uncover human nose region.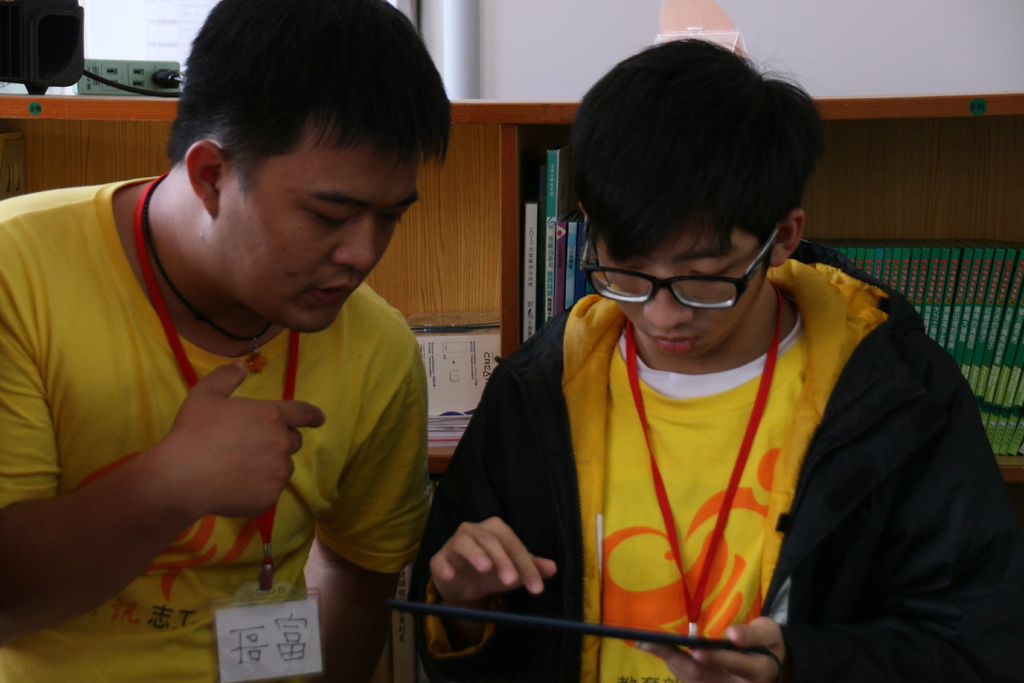
Uncovered: crop(641, 270, 691, 329).
